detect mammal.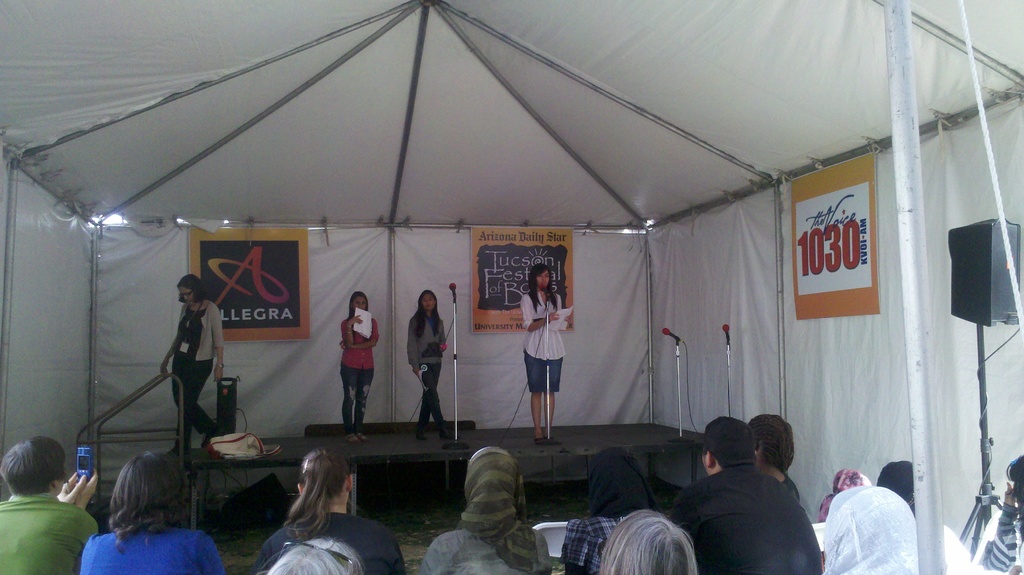
Detected at 561,442,664,574.
